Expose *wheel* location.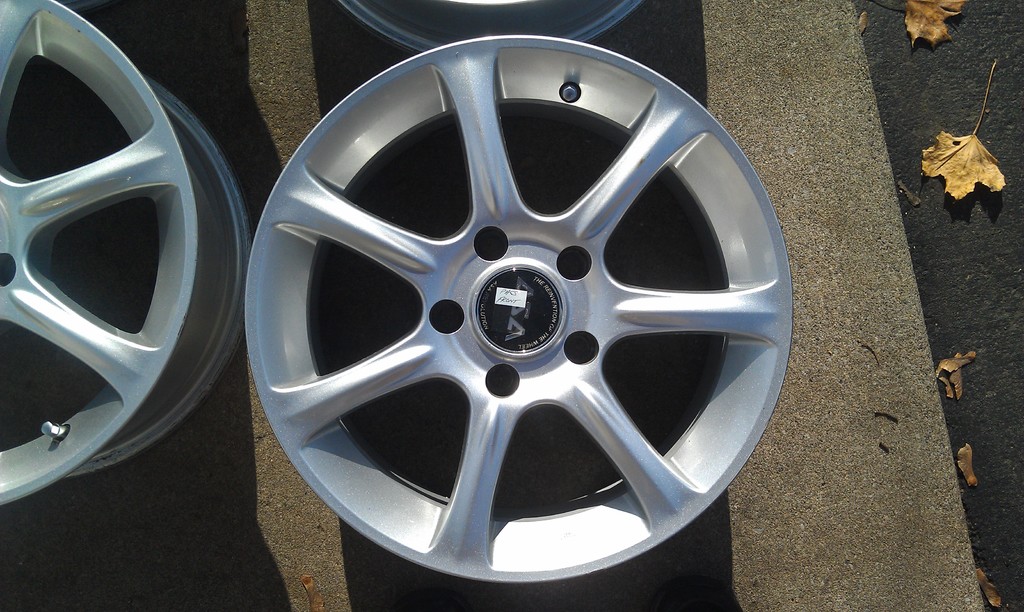
Exposed at BBox(255, 52, 790, 576).
